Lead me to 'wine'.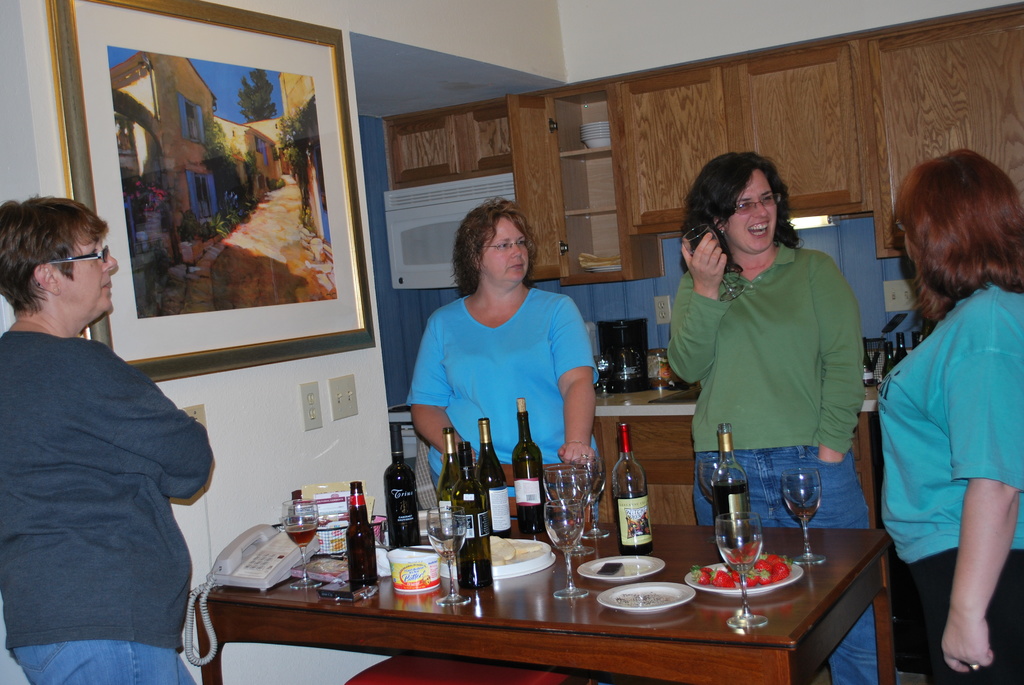
Lead to 452:437:494:593.
